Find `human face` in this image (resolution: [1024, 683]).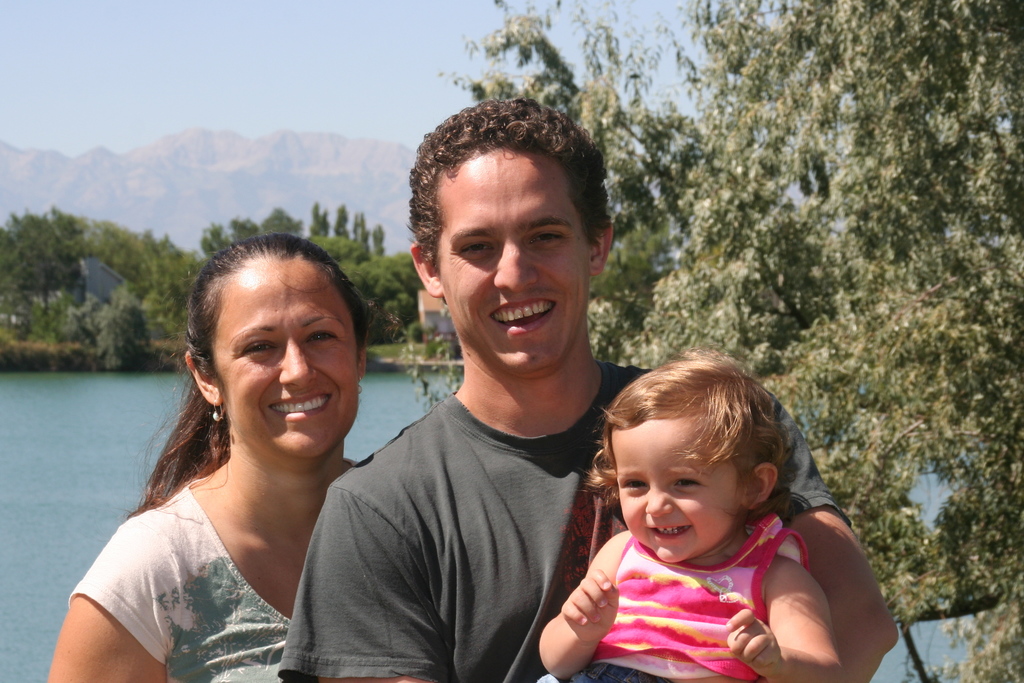
{"left": 607, "top": 420, "right": 749, "bottom": 561}.
